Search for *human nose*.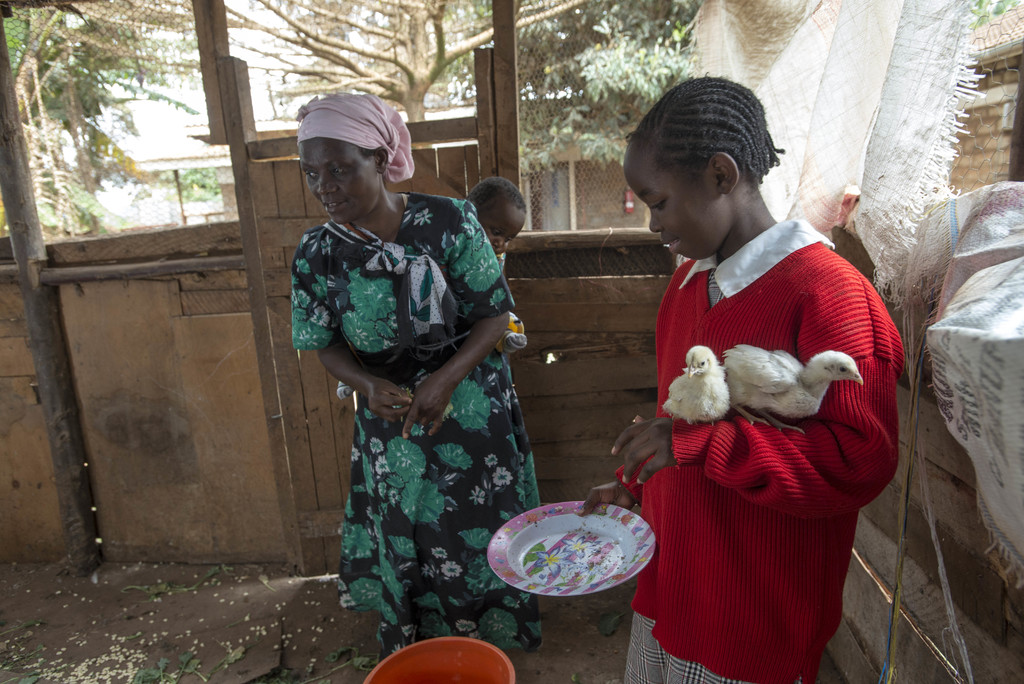
Found at {"left": 316, "top": 168, "right": 338, "bottom": 193}.
